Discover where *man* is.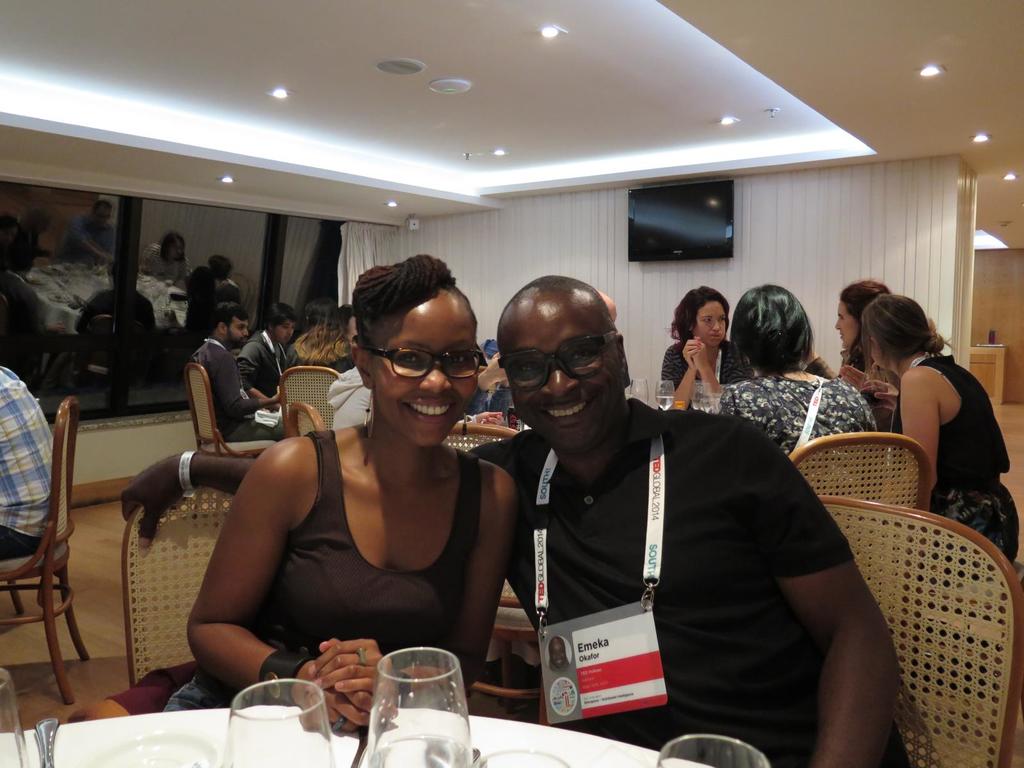
Discovered at 0/364/54/561.
